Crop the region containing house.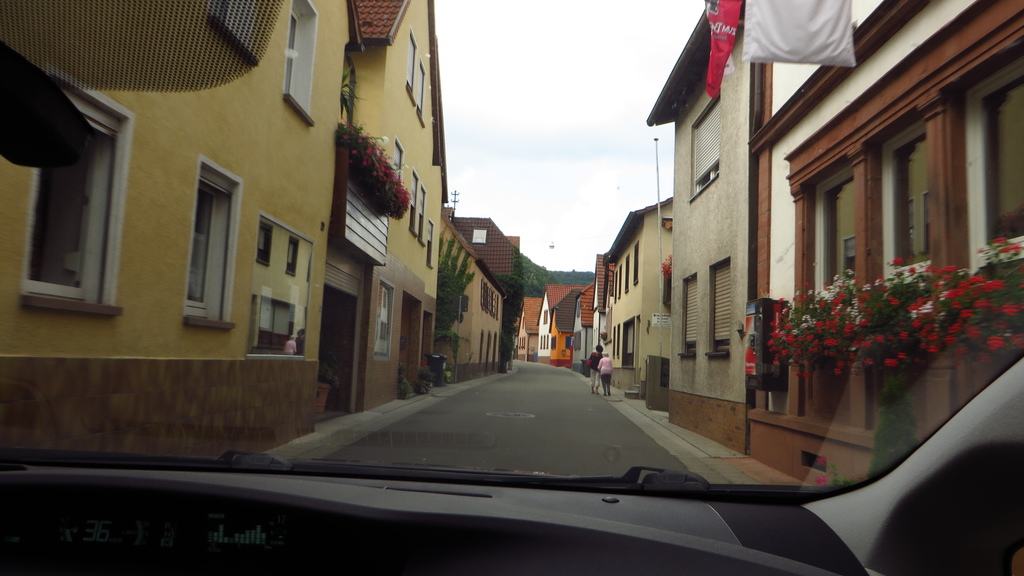
Crop region: [x1=320, y1=0, x2=431, y2=414].
